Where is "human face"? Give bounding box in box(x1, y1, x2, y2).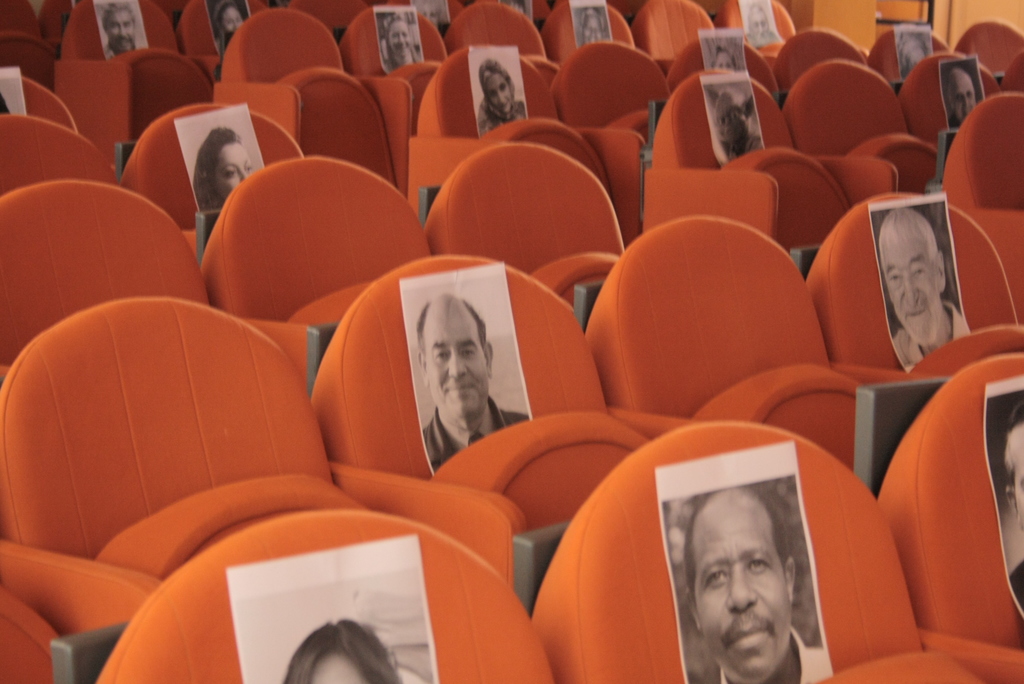
box(427, 311, 487, 421).
